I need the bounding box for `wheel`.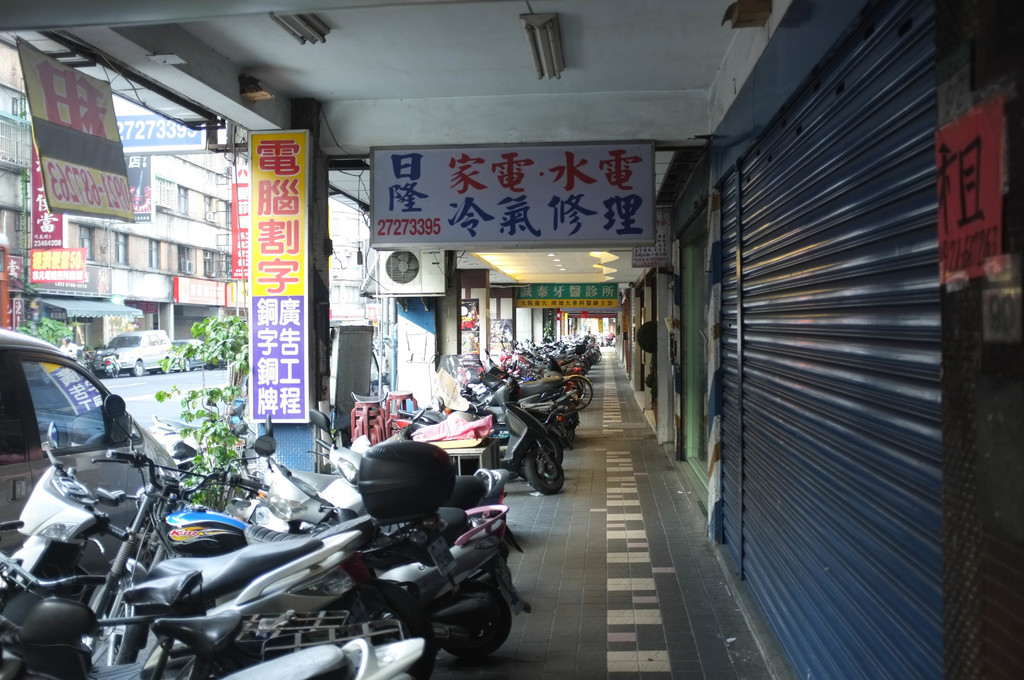
Here it is: select_region(184, 359, 191, 372).
